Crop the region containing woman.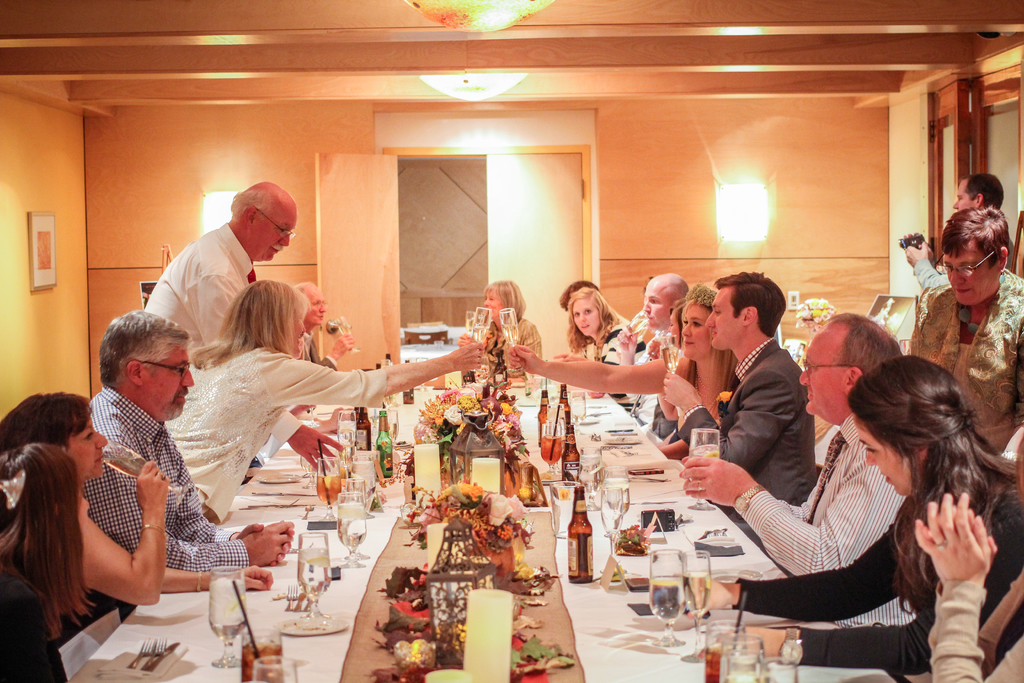
Crop region: box(469, 276, 532, 391).
